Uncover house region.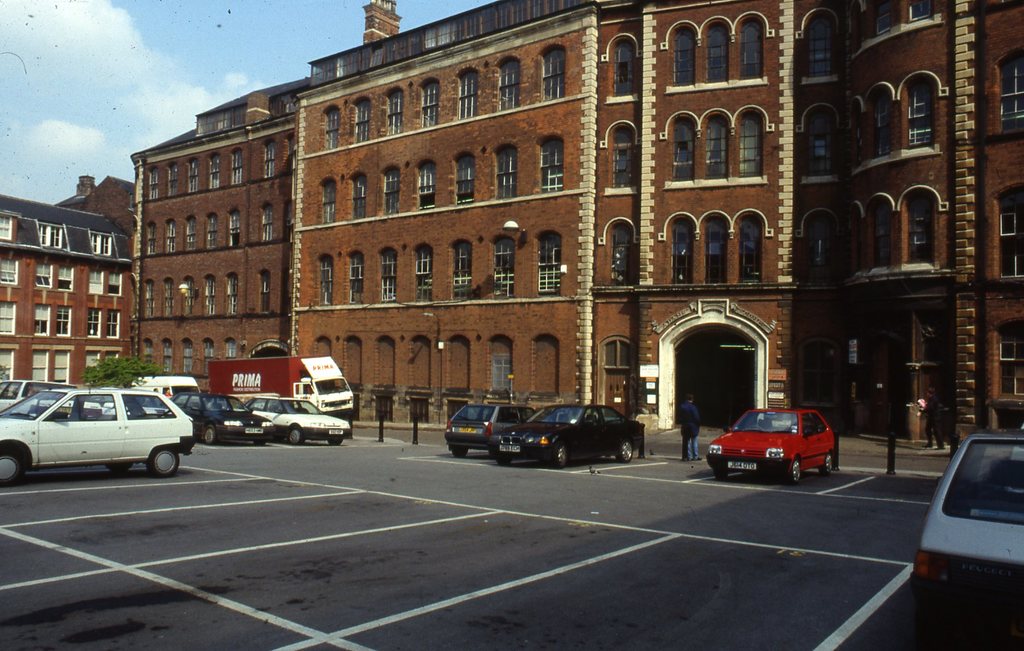
Uncovered: 118 1 1019 481.
